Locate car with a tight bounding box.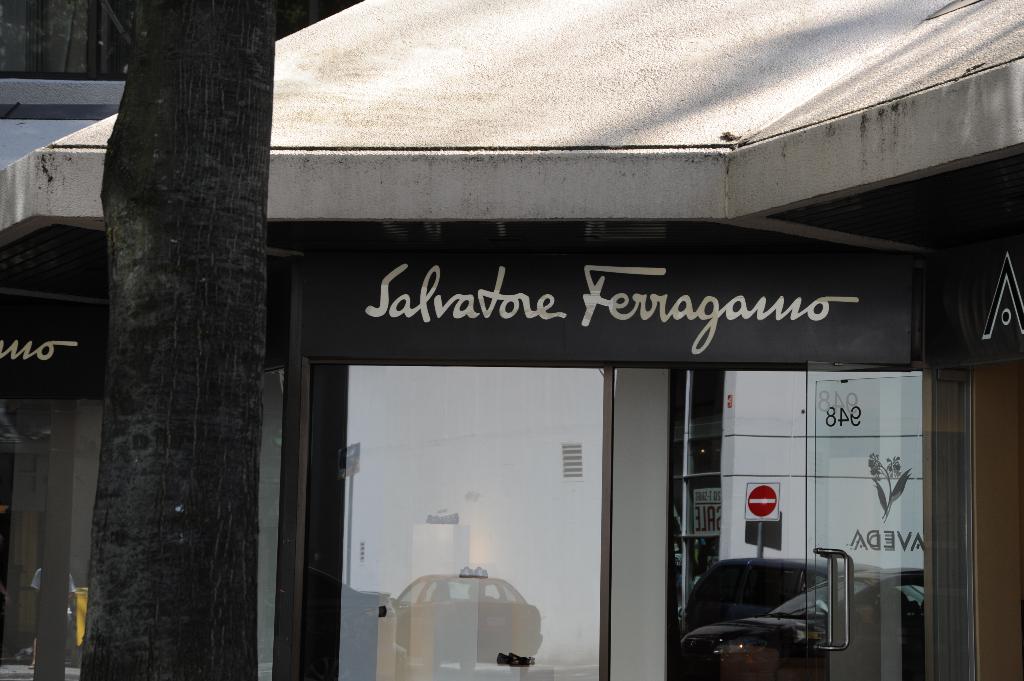
x1=684, y1=568, x2=927, y2=680.
